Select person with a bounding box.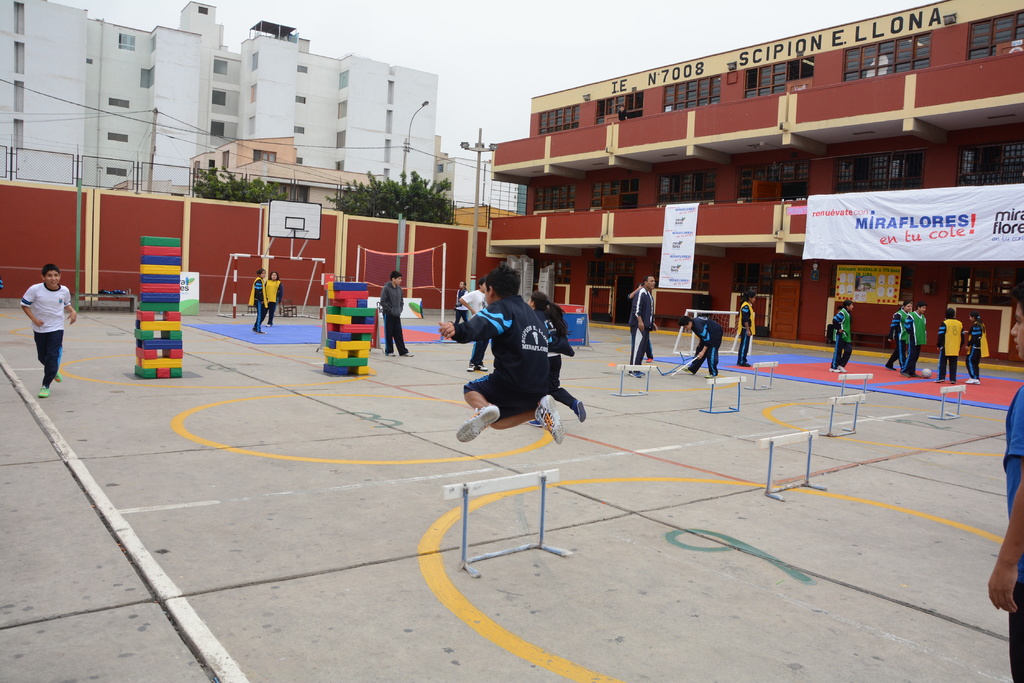
l=626, t=274, r=650, b=375.
